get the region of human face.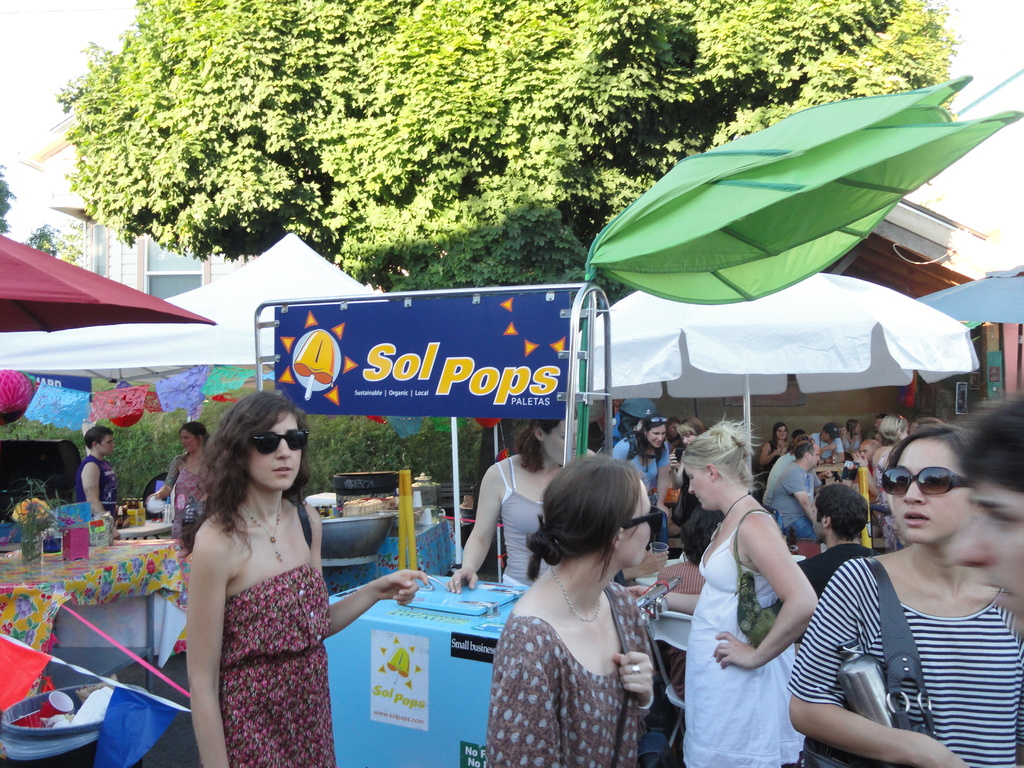
locate(548, 420, 566, 461).
